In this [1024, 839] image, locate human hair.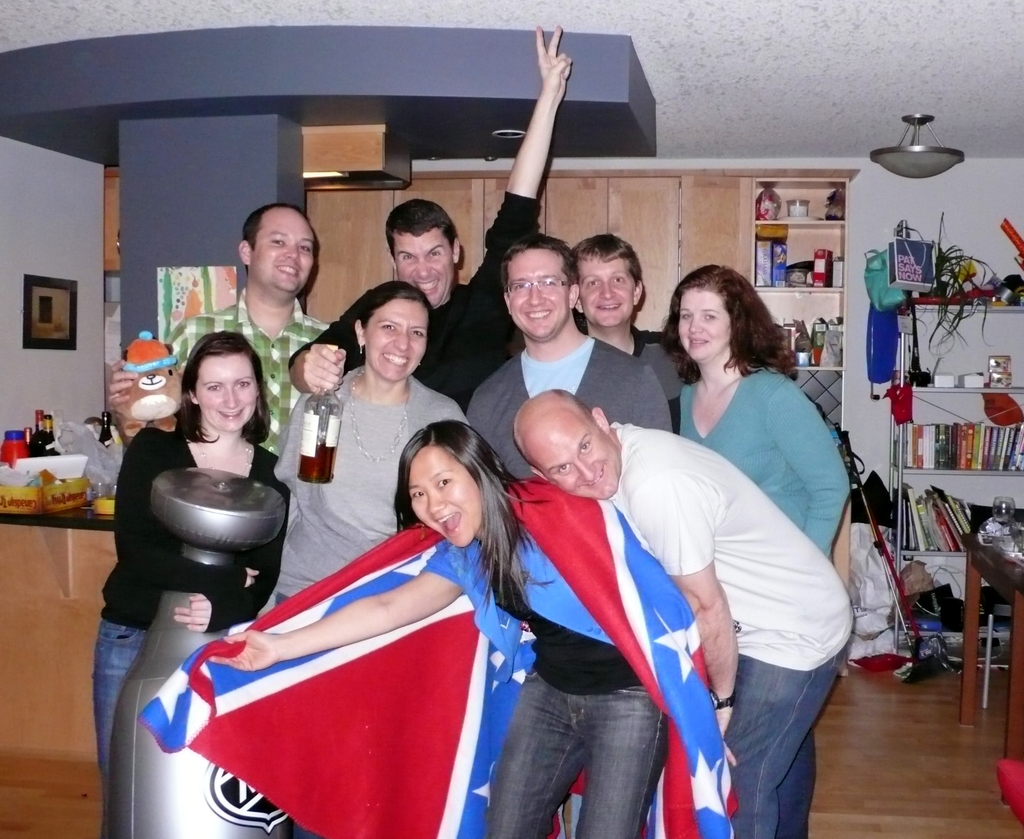
Bounding box: (left=663, top=263, right=770, bottom=397).
